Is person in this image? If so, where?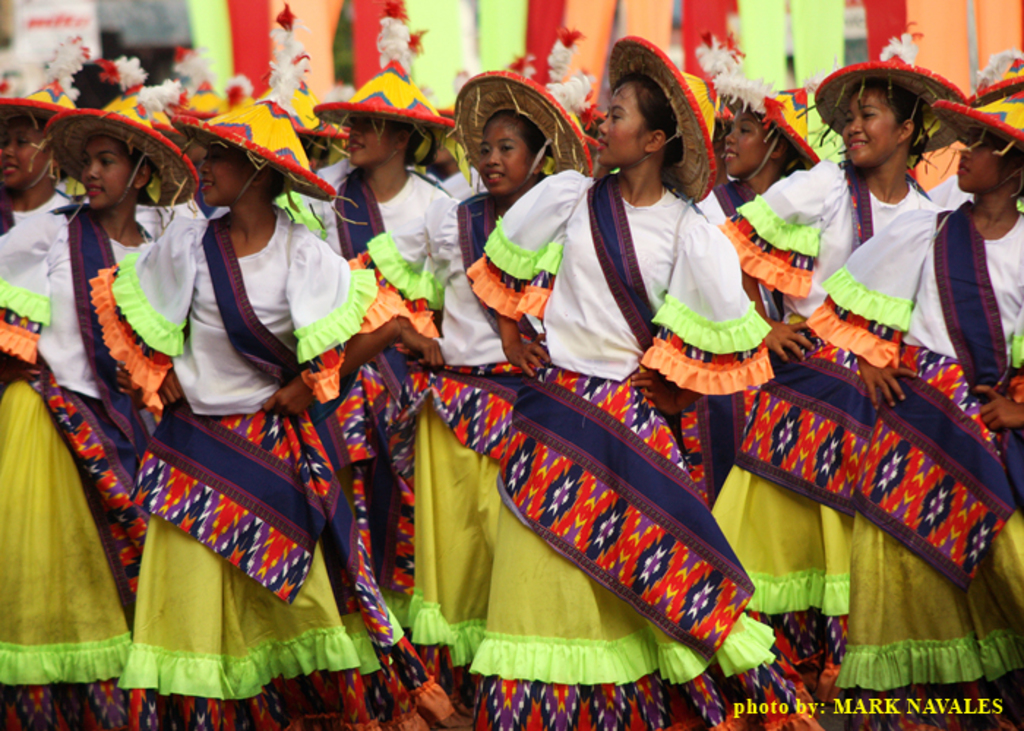
Yes, at detection(0, 77, 85, 730).
